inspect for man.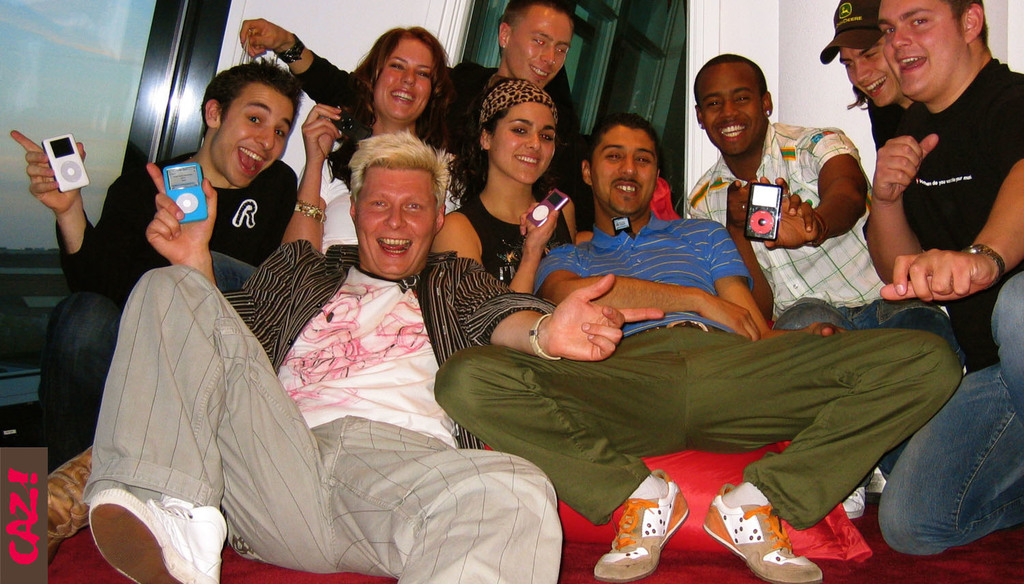
Inspection: detection(432, 114, 970, 583).
